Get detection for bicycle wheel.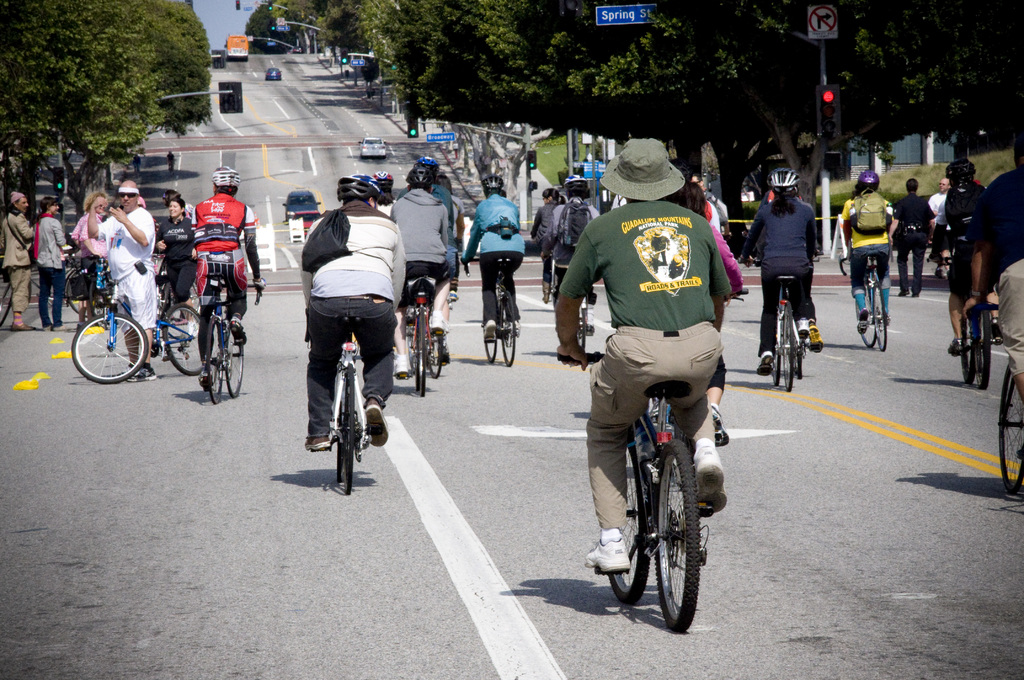
Detection: <bbox>574, 299, 589, 354</bbox>.
